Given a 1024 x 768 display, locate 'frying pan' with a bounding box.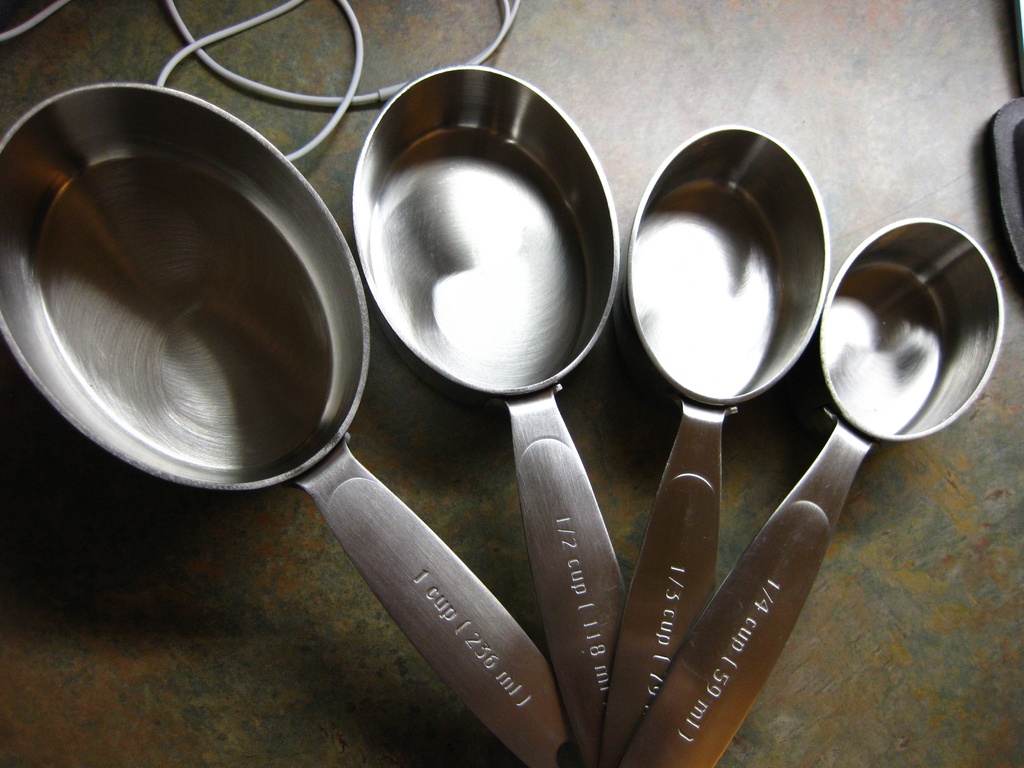
Located: [32,60,467,677].
